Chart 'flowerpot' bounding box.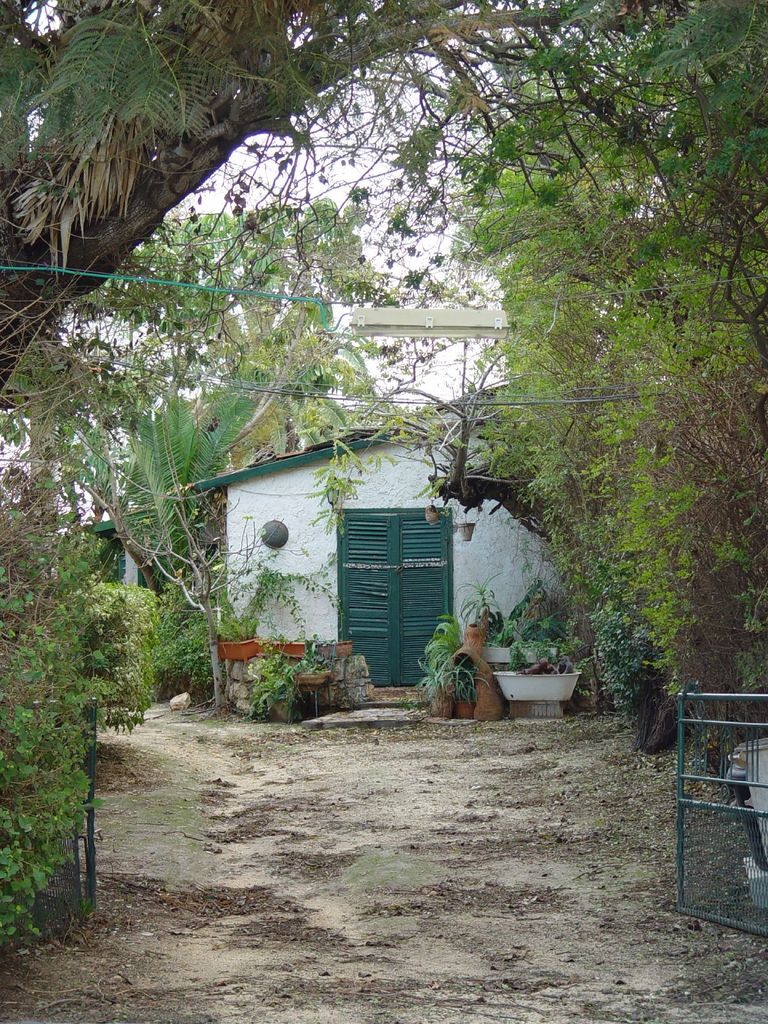
Charted: <region>219, 638, 262, 661</region>.
